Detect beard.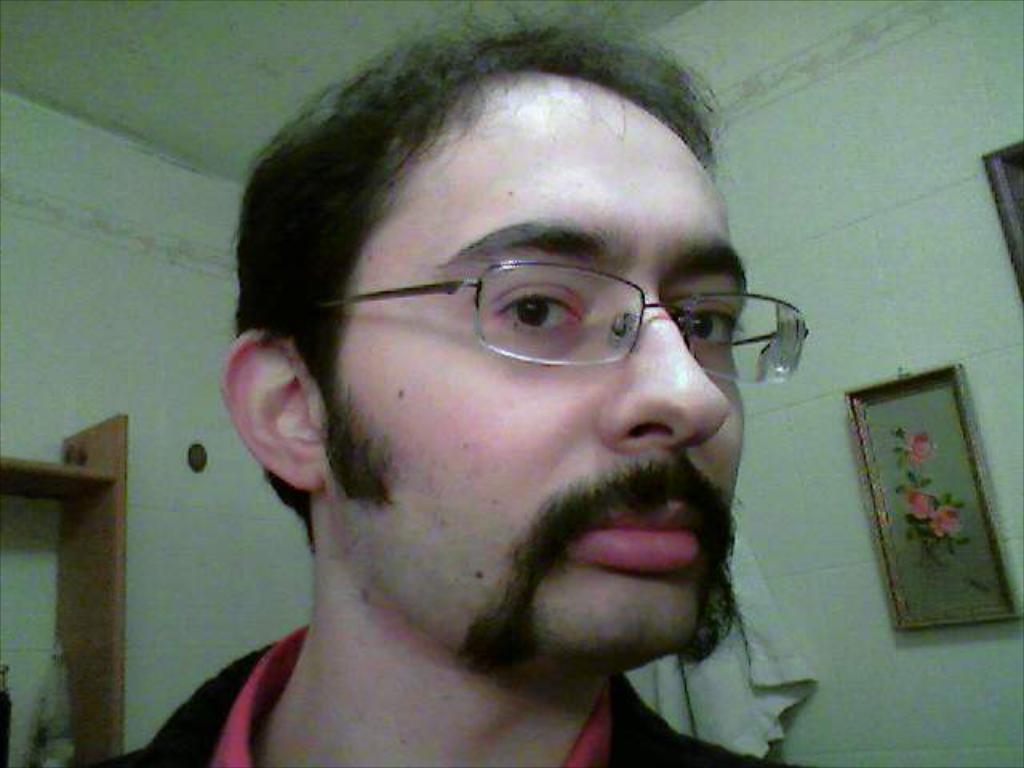
Detected at crop(458, 456, 738, 672).
